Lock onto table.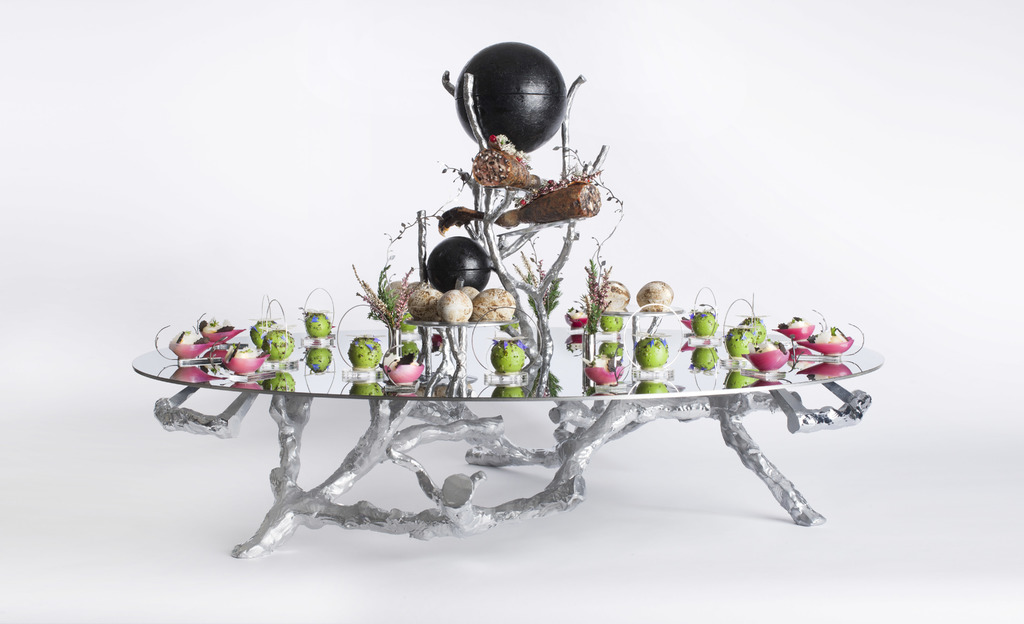
Locked: crop(130, 323, 883, 560).
